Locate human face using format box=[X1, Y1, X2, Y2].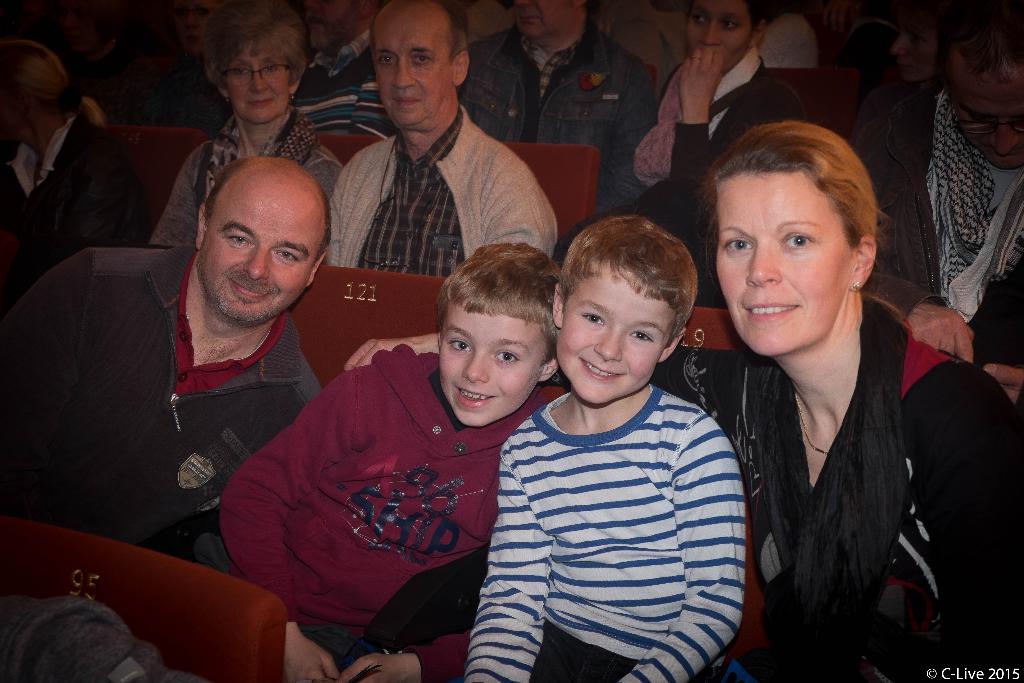
box=[373, 21, 452, 126].
